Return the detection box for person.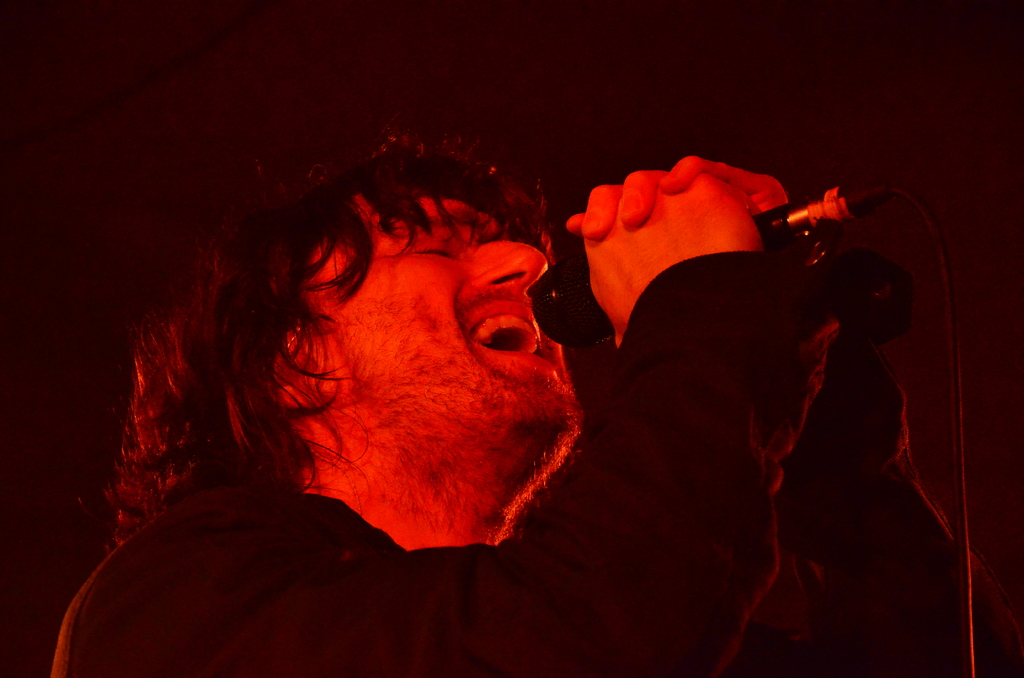
45 131 1023 677.
